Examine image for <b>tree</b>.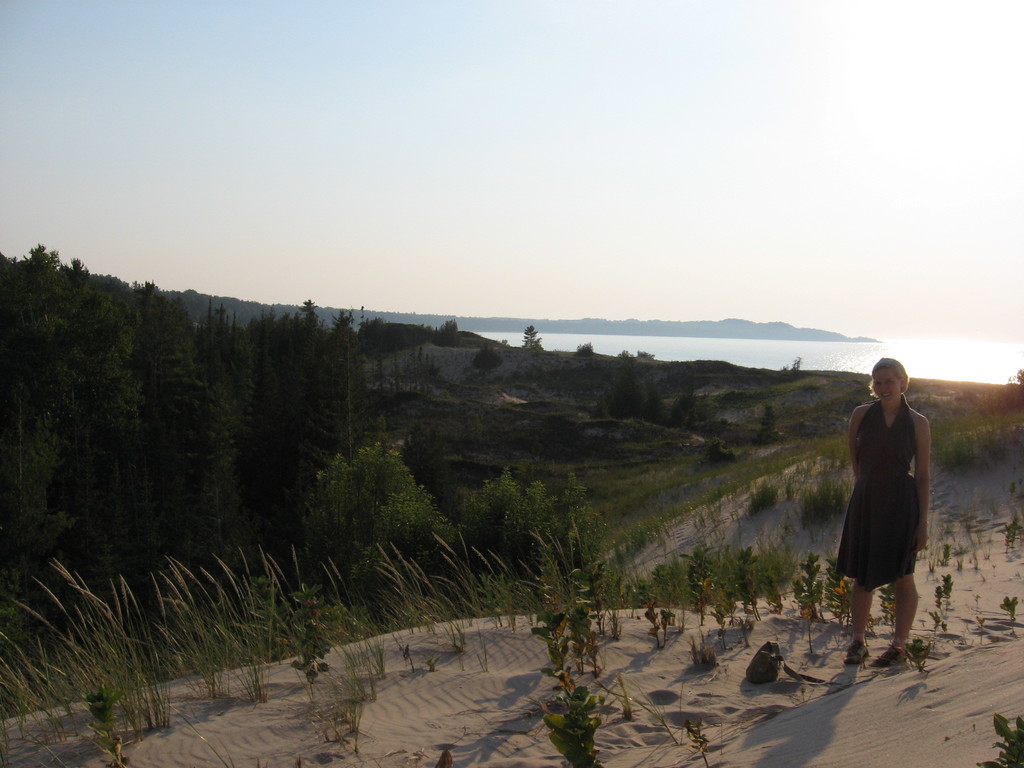
Examination result: [295, 434, 453, 595].
